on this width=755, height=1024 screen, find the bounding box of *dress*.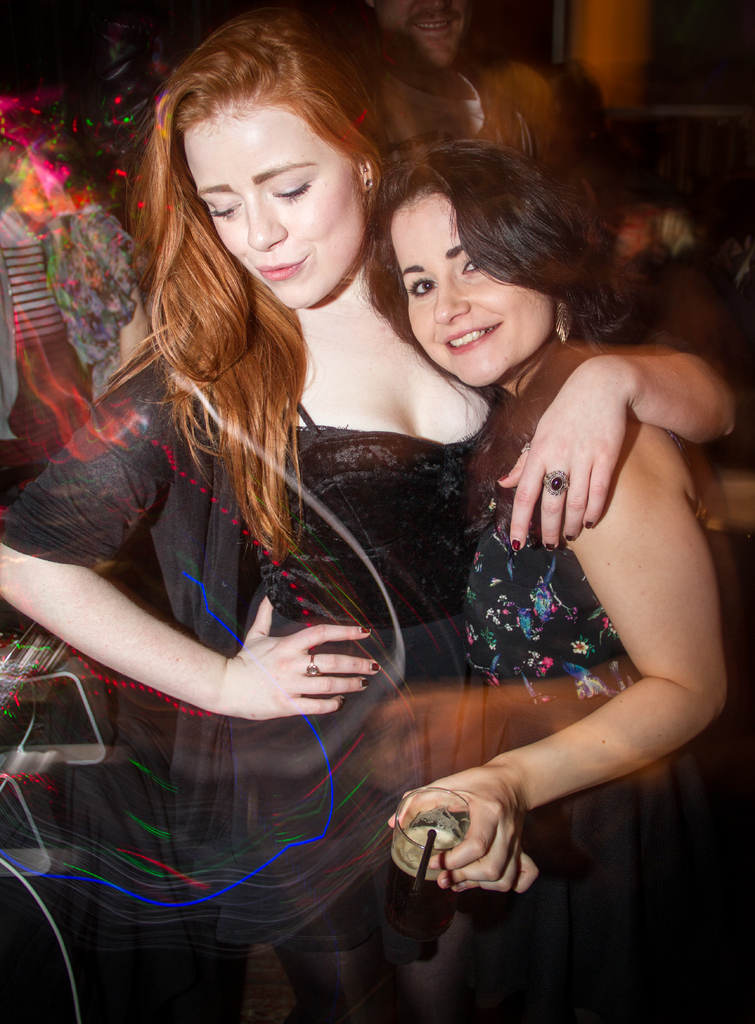
Bounding box: (left=0, top=348, right=497, bottom=951).
